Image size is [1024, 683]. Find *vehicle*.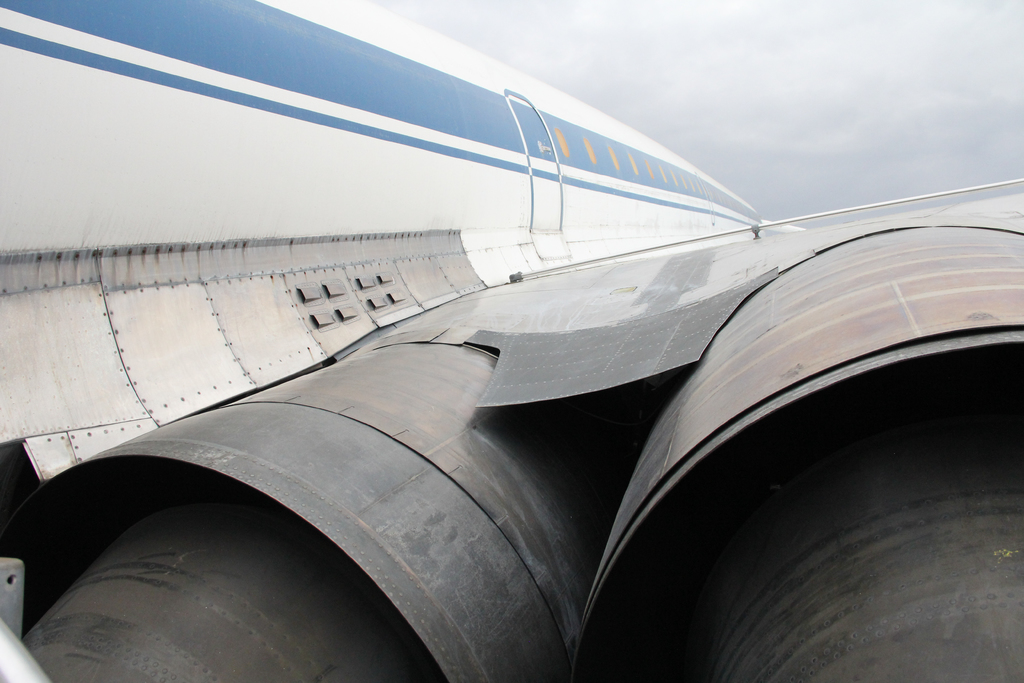
rect(0, 12, 1013, 682).
